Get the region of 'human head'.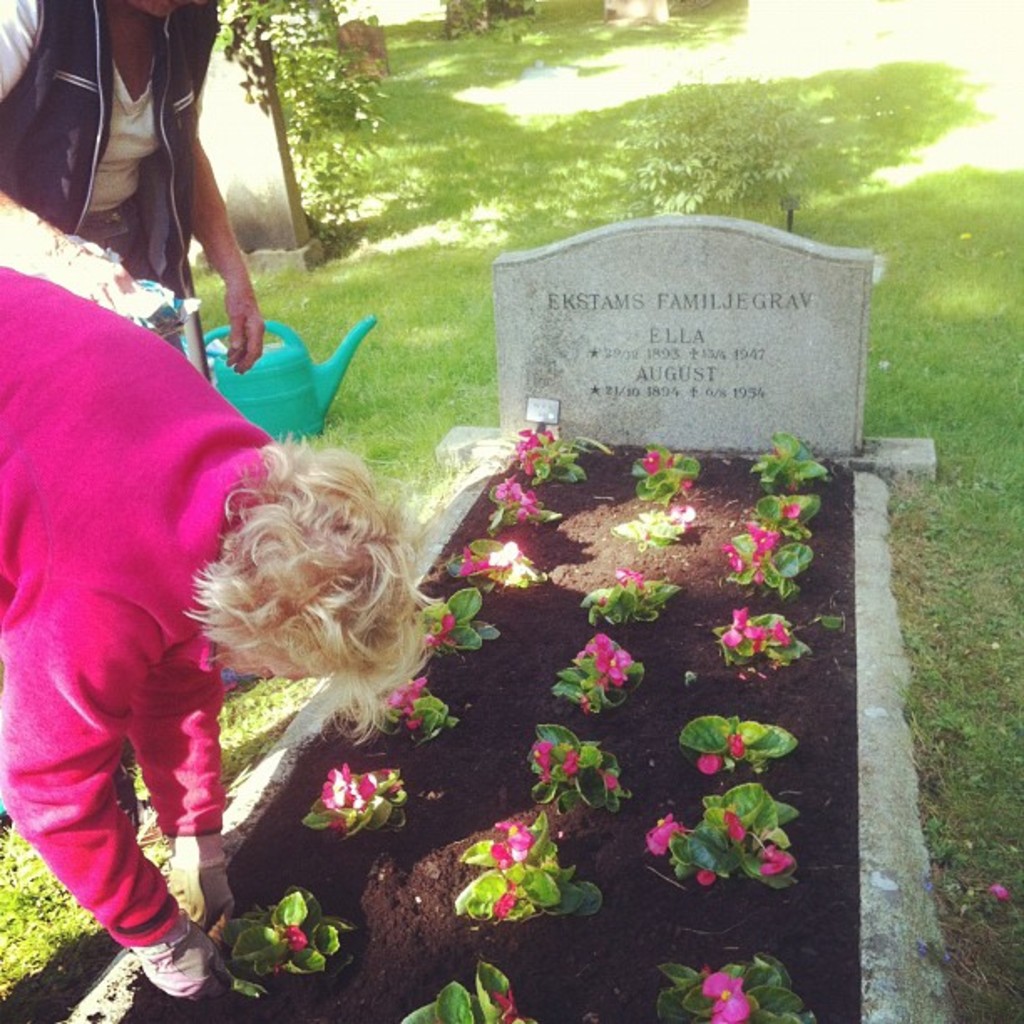
Rect(201, 457, 455, 716).
